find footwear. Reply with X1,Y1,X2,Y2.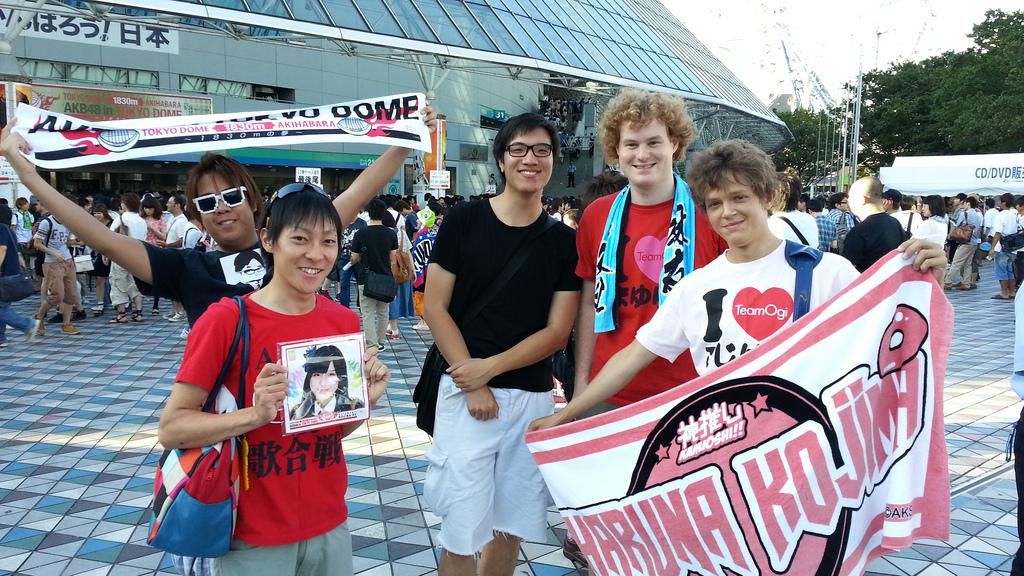
995,294,1007,300.
